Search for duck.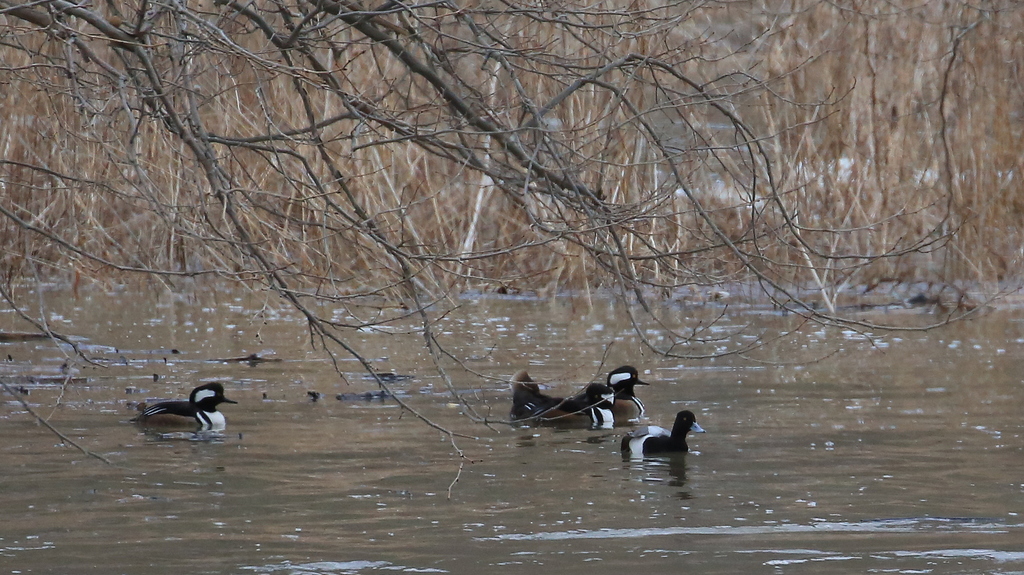
Found at bbox=[530, 366, 652, 423].
